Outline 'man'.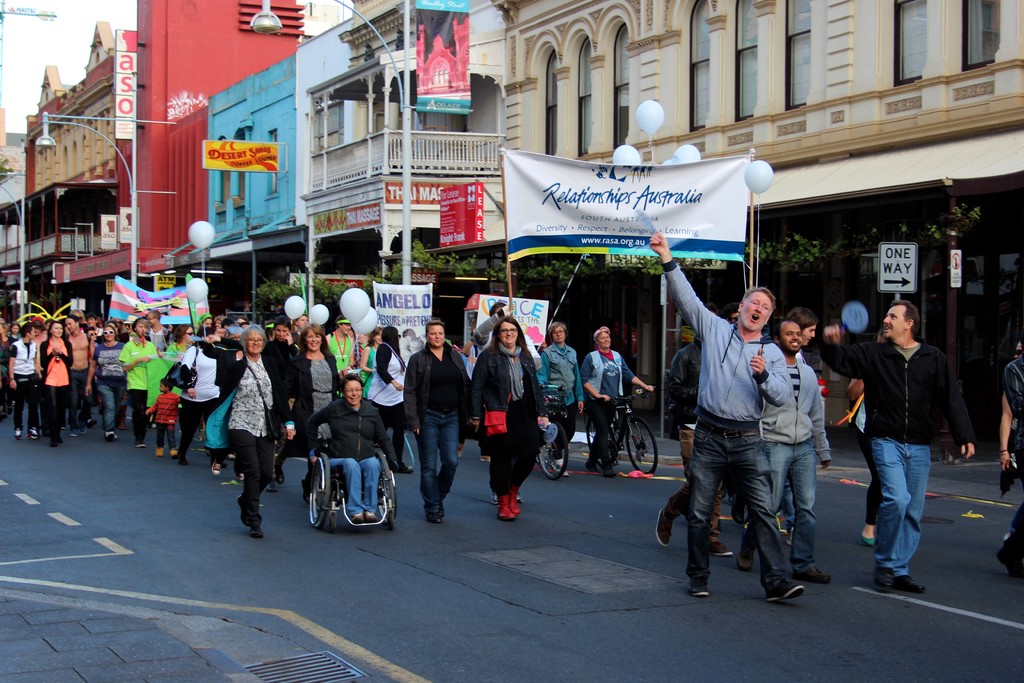
Outline: 148/310/166/345.
